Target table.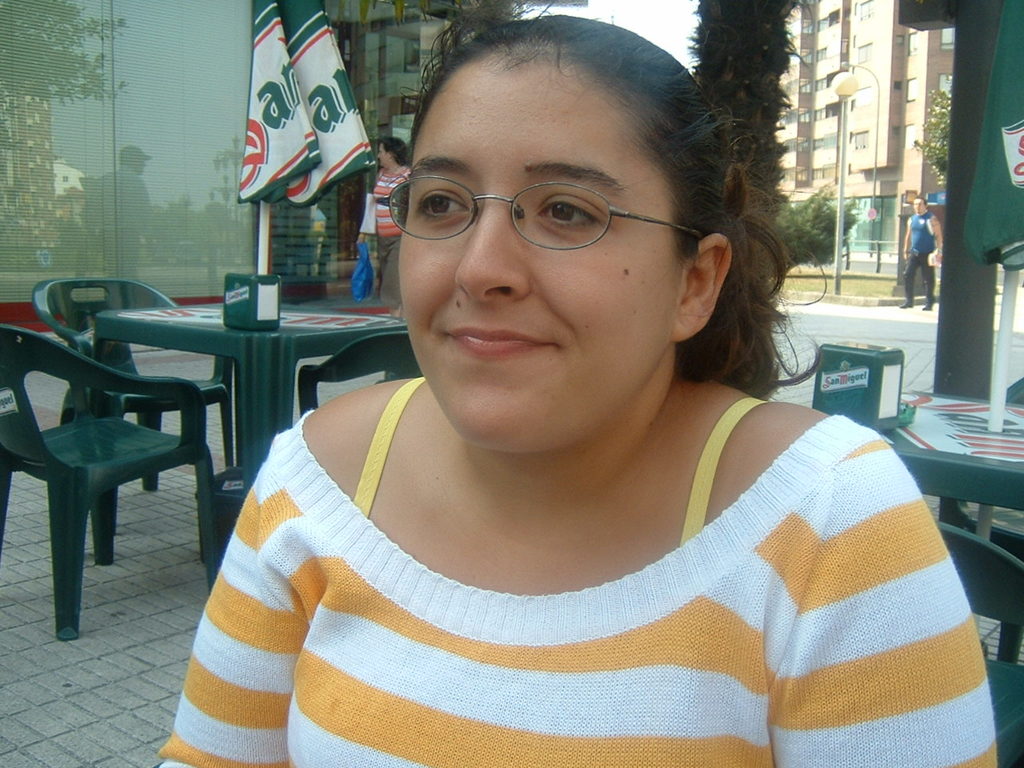
Target region: bbox=(880, 387, 1023, 522).
